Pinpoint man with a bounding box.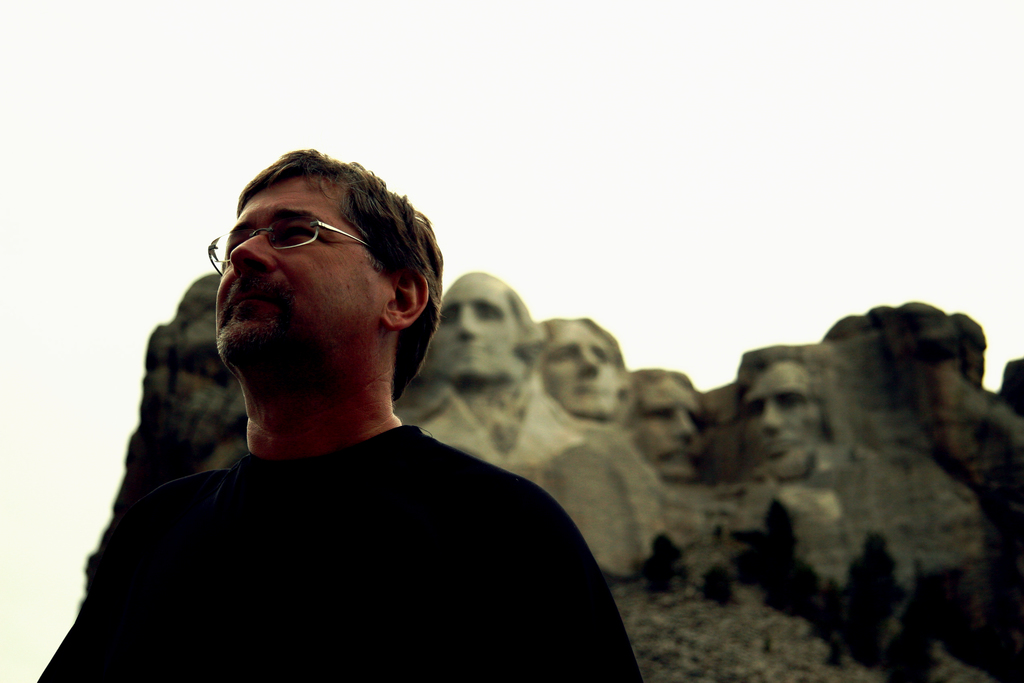
(left=619, top=370, right=712, bottom=486).
